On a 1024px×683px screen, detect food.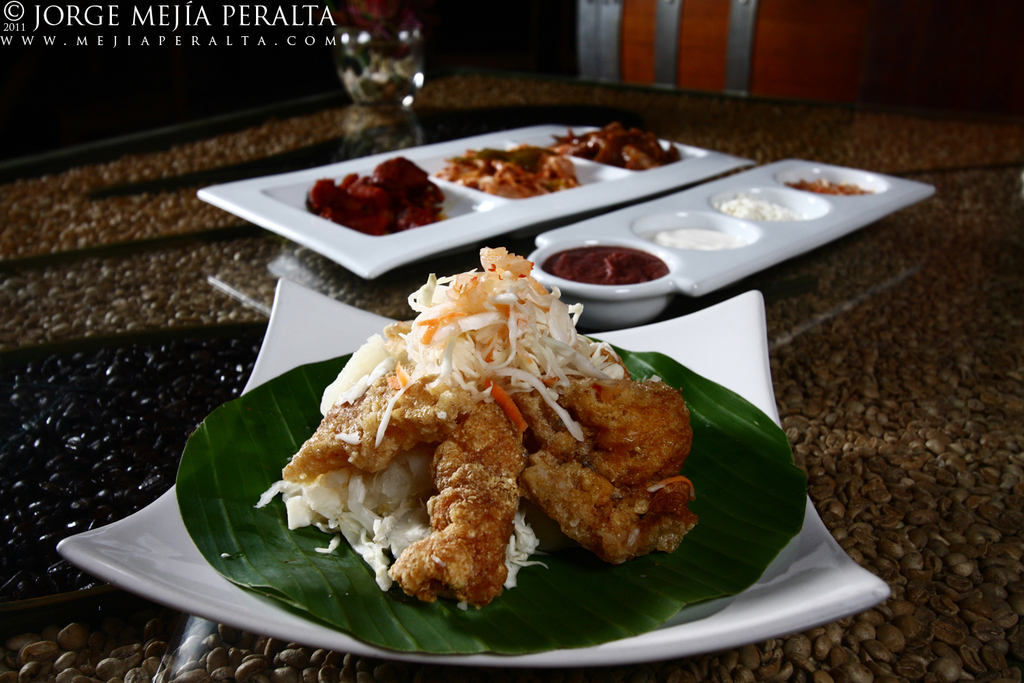
region(655, 225, 740, 251).
